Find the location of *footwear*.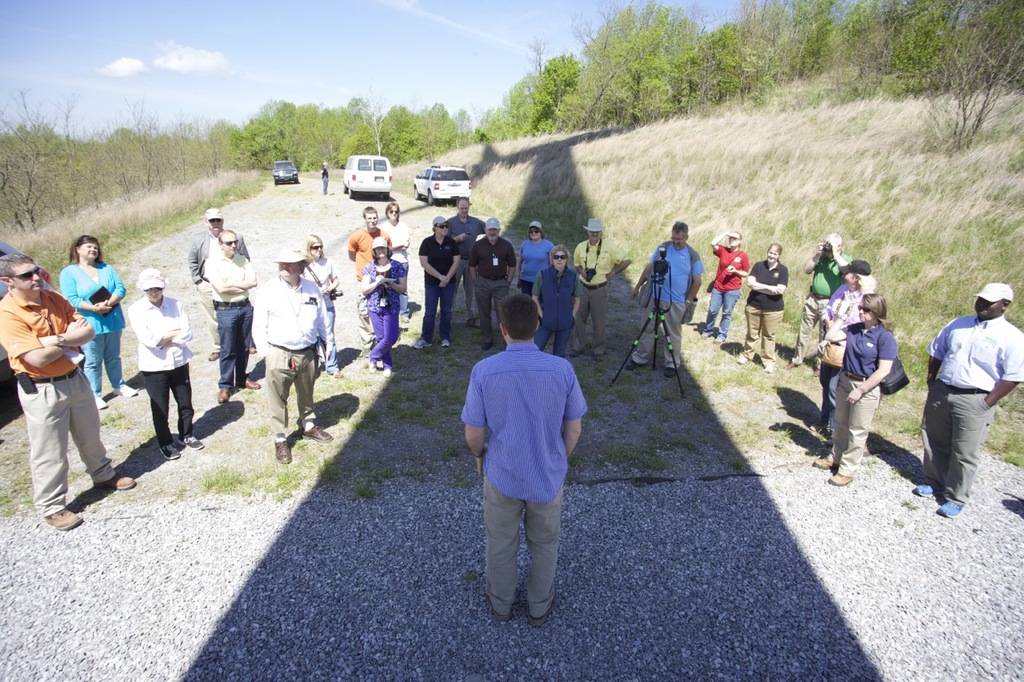
Location: [x1=237, y1=376, x2=262, y2=390].
